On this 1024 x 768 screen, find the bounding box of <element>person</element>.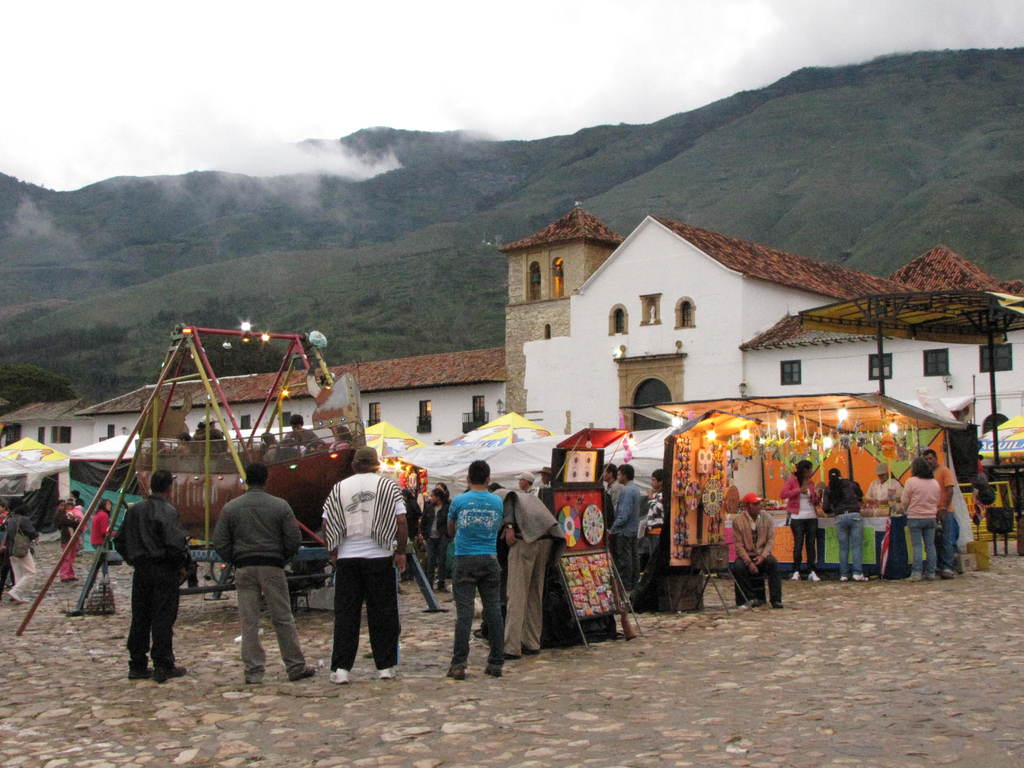
Bounding box: box(918, 451, 956, 580).
